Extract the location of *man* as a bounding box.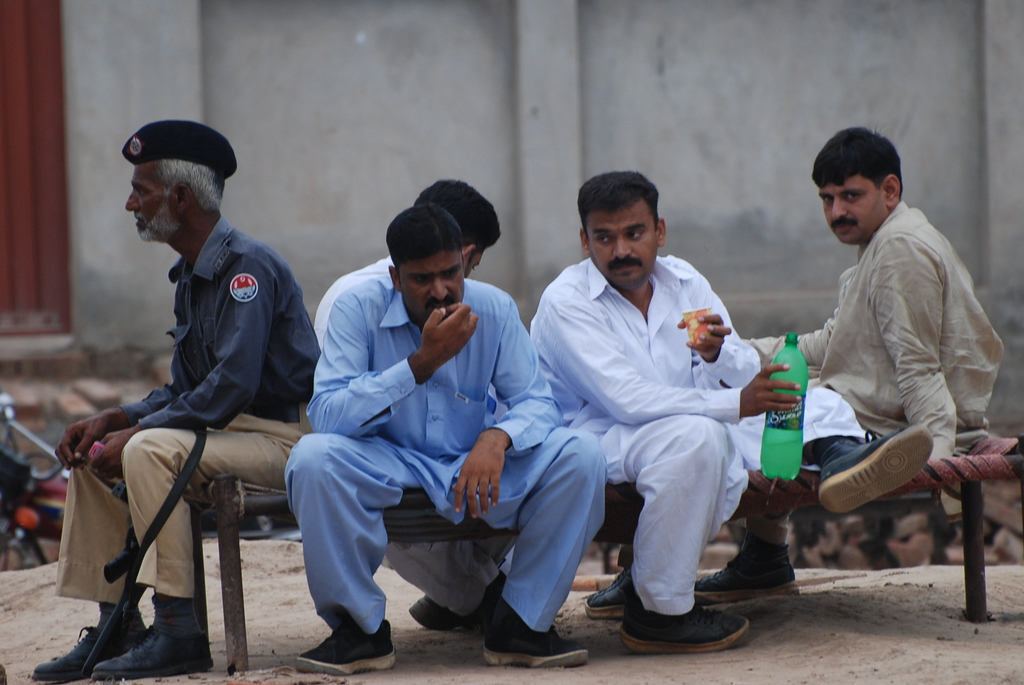
left=695, top=125, right=1004, bottom=607.
